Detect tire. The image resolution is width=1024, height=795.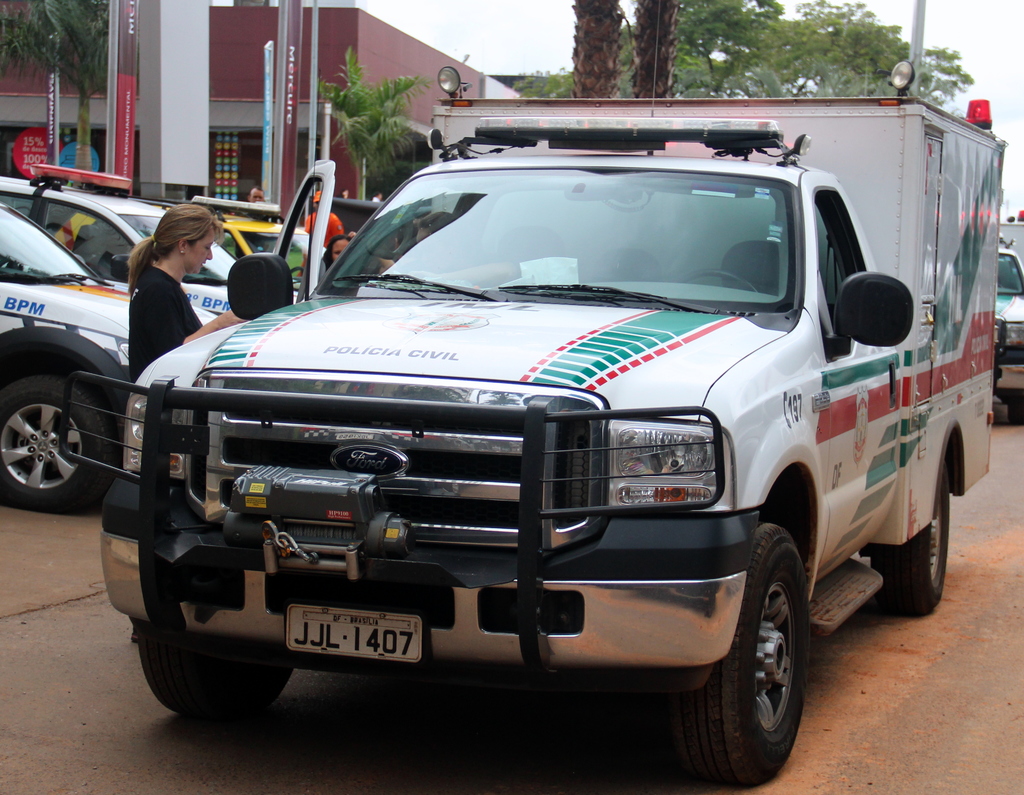
left=664, top=513, right=828, bottom=794.
